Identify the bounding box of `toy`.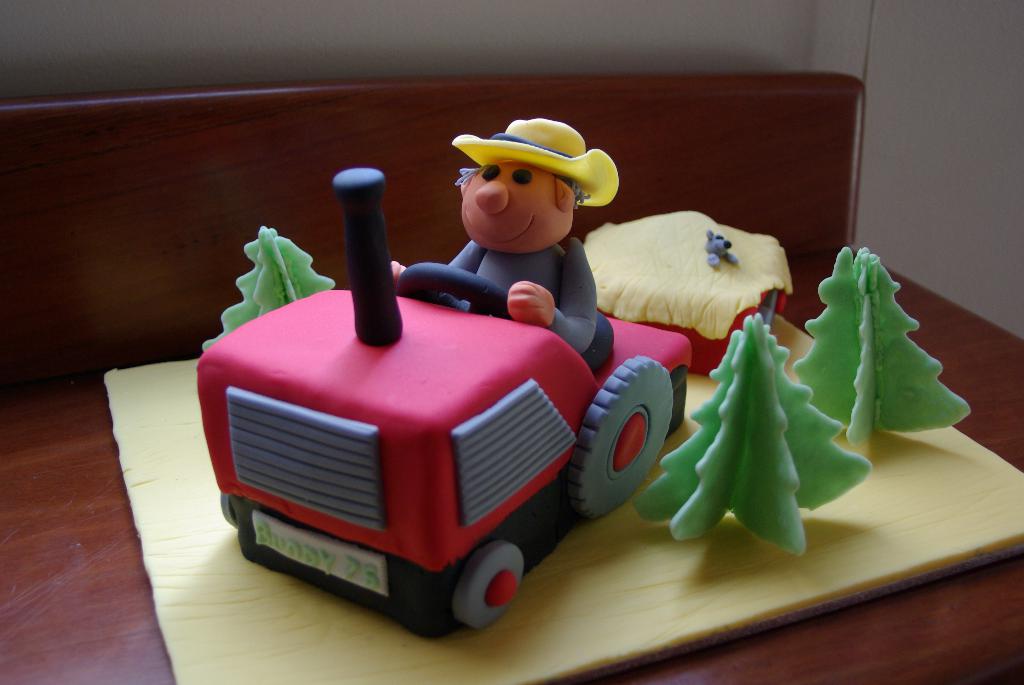
(202,222,339,349).
